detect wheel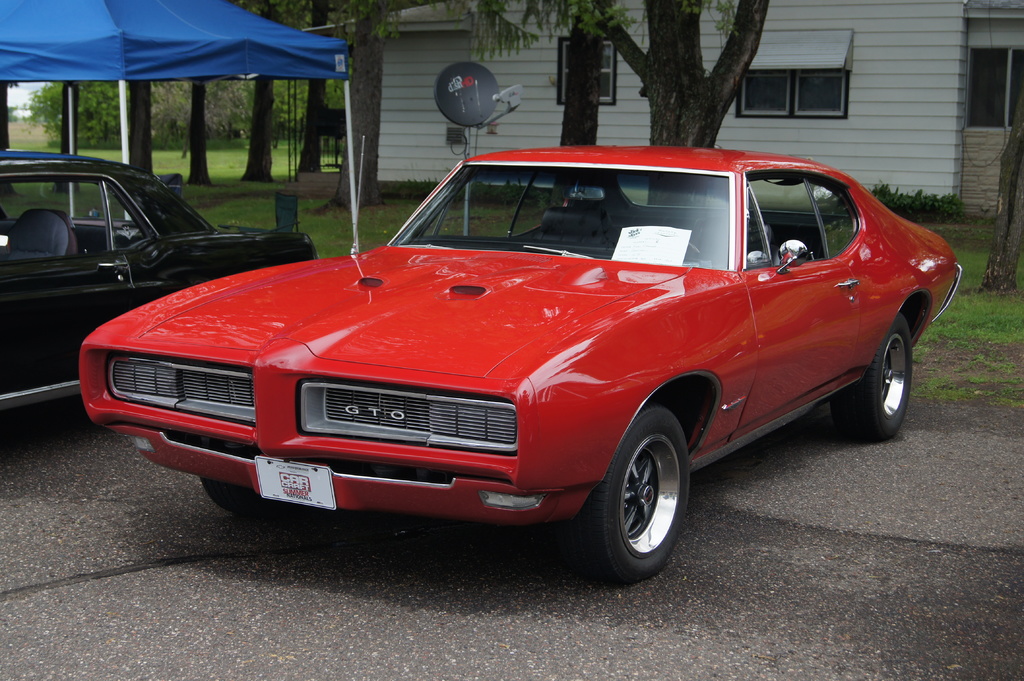
bbox=[820, 310, 916, 454]
